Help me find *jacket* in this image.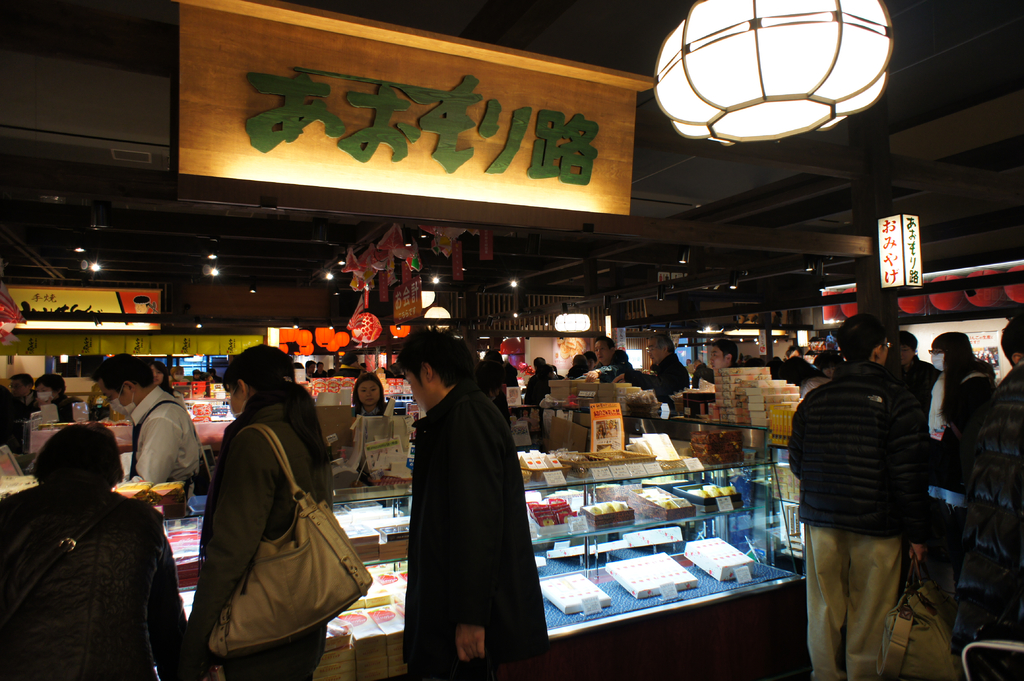
Found it: <region>177, 399, 333, 673</region>.
